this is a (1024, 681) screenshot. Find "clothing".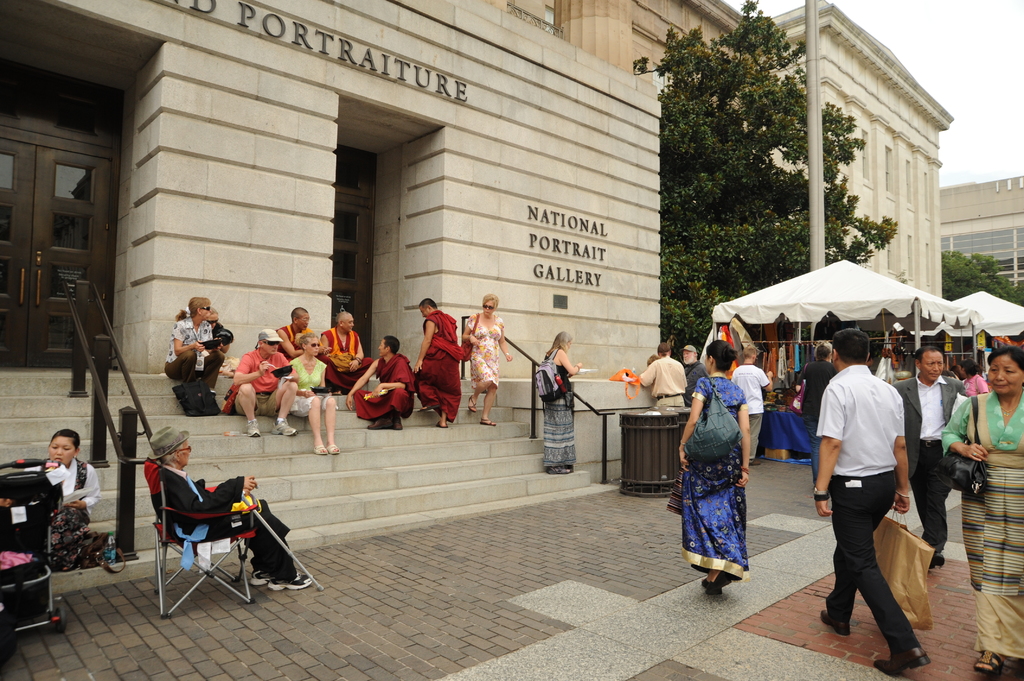
Bounding box: {"x1": 243, "y1": 340, "x2": 297, "y2": 420}.
